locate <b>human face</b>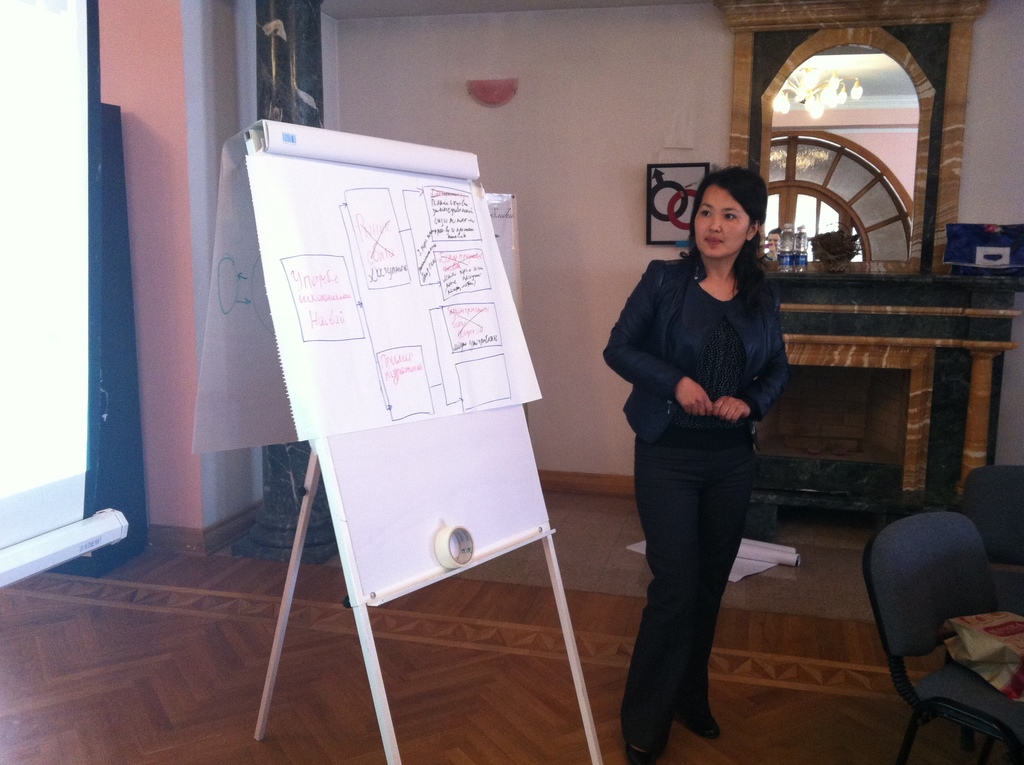
691:185:748:259
